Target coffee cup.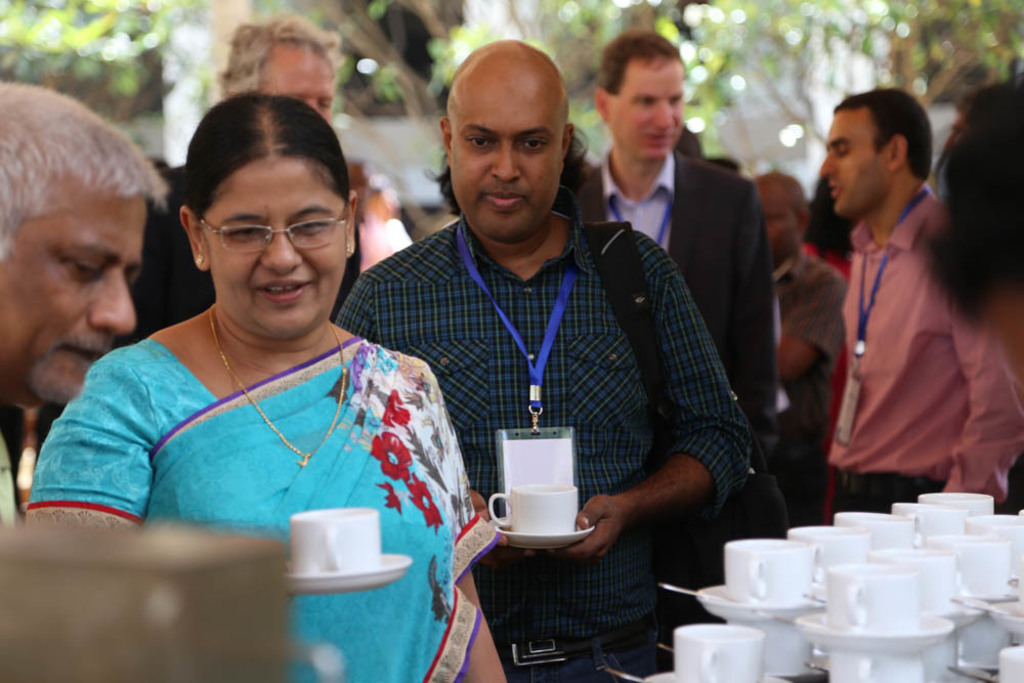
Target region: box=[735, 618, 815, 673].
